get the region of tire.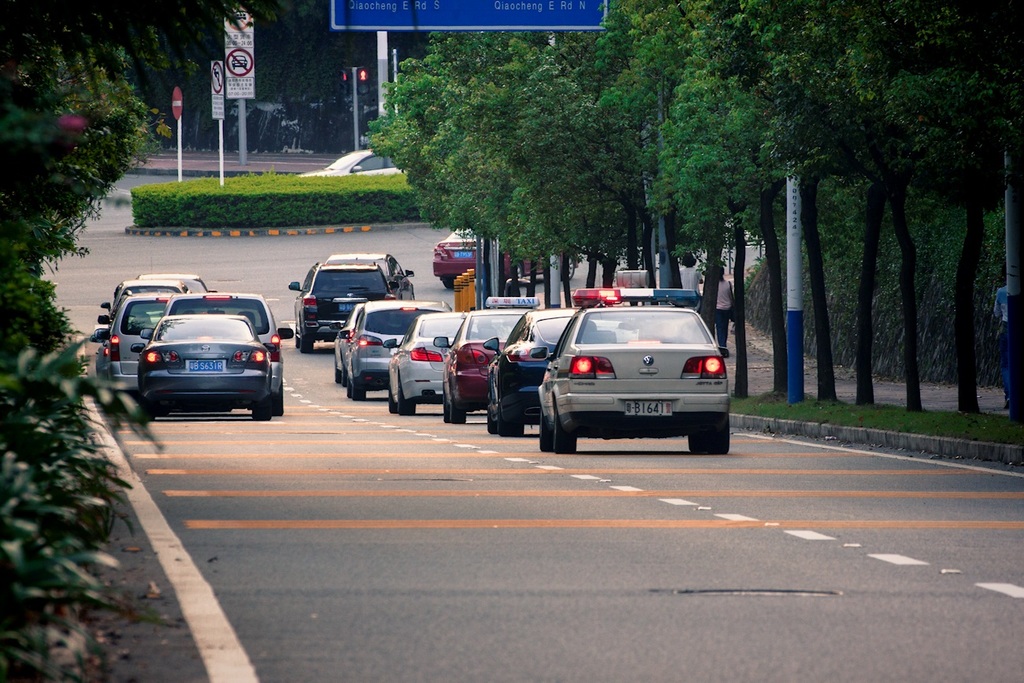
l=541, t=414, r=555, b=453.
